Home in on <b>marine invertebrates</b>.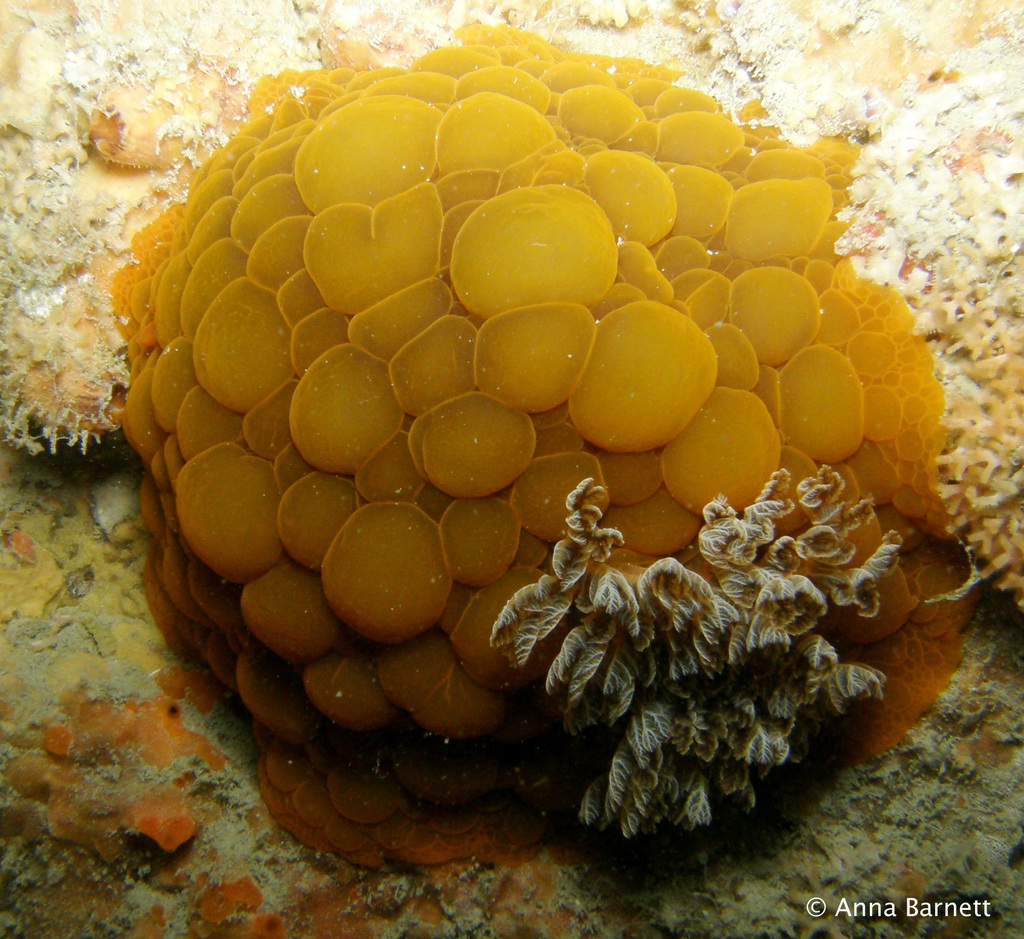
Homed in at select_region(7, 67, 974, 924).
